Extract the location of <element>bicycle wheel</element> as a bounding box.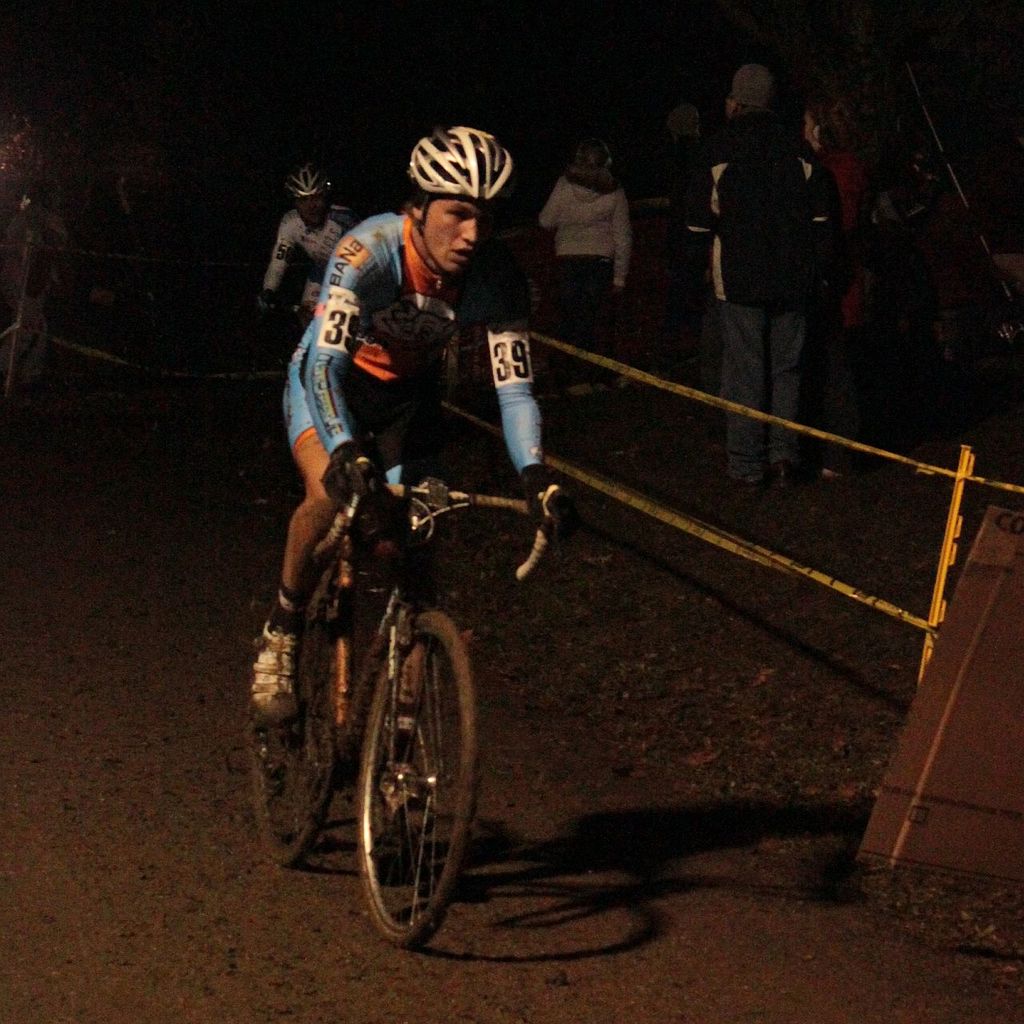
335 608 481 957.
